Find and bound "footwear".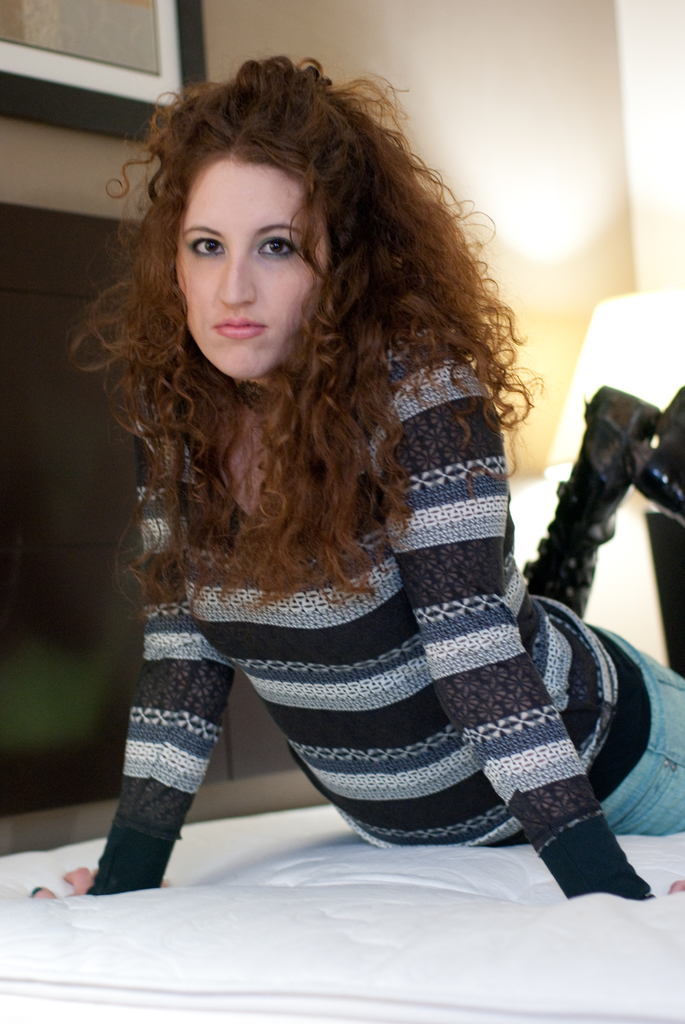
Bound: [518,383,659,619].
